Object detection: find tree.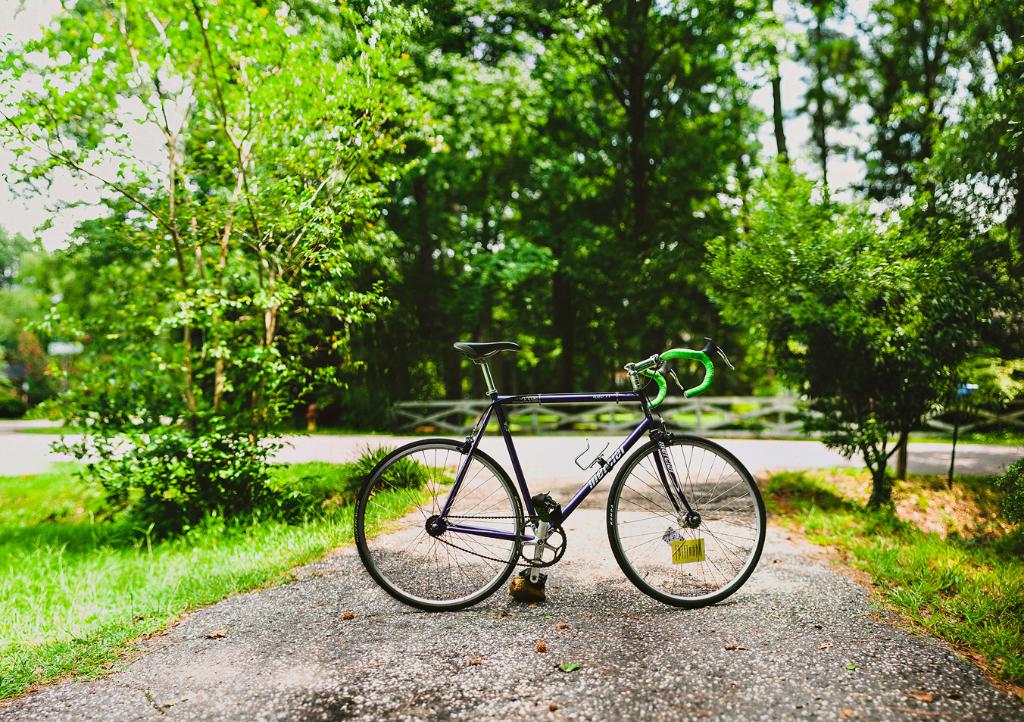
left=354, top=0, right=570, bottom=477.
